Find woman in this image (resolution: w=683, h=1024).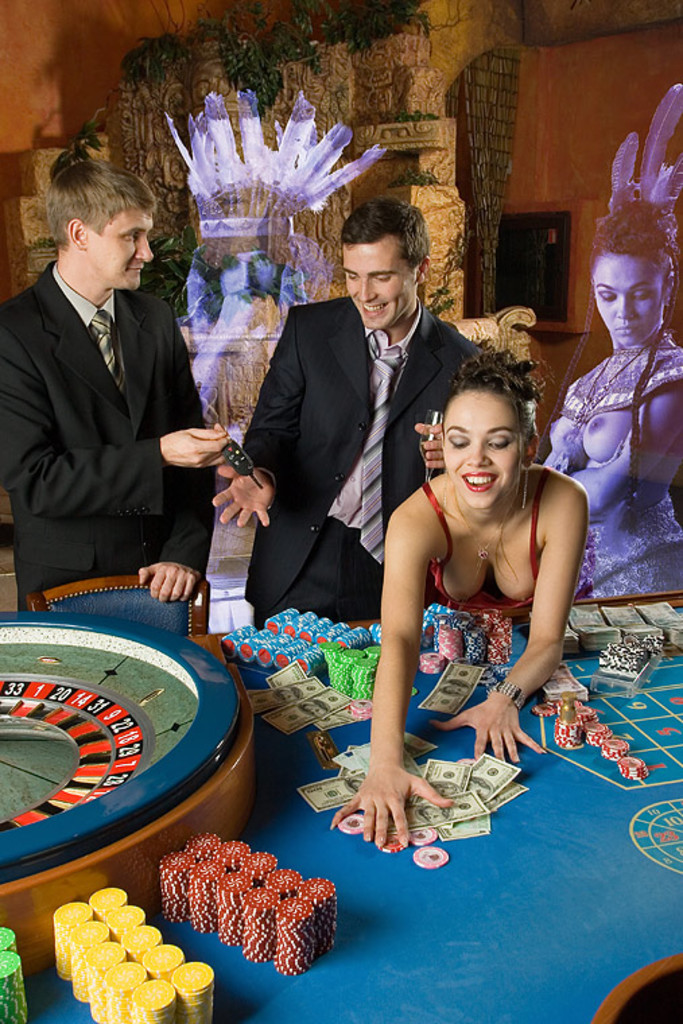
[531,89,682,605].
